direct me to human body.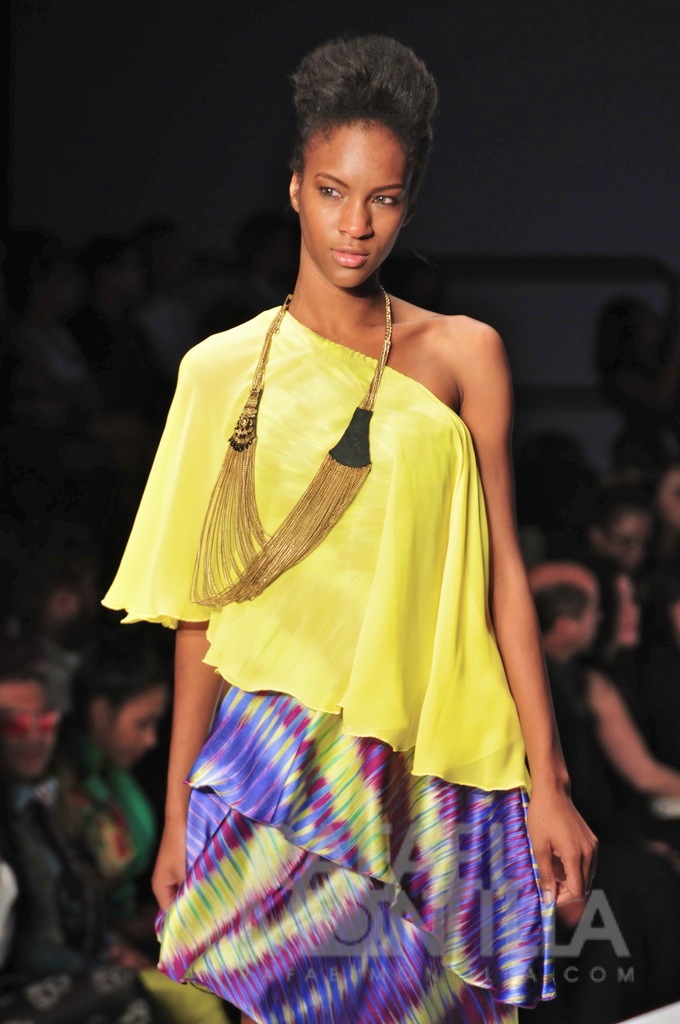
Direction: rect(100, 35, 610, 1009).
